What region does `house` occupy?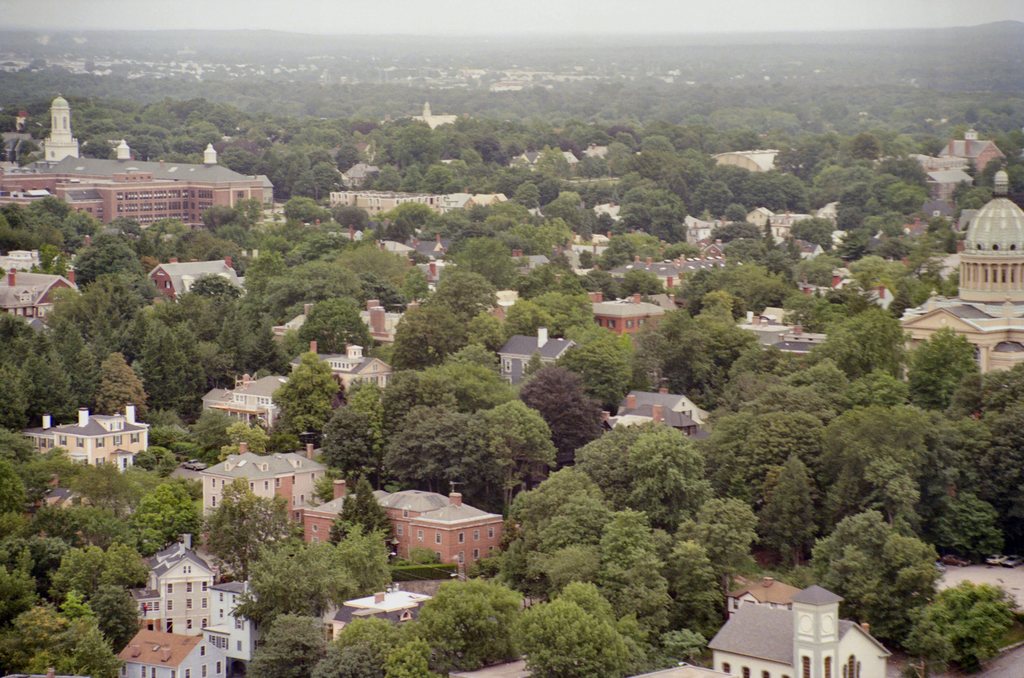
[left=414, top=256, right=456, bottom=293].
